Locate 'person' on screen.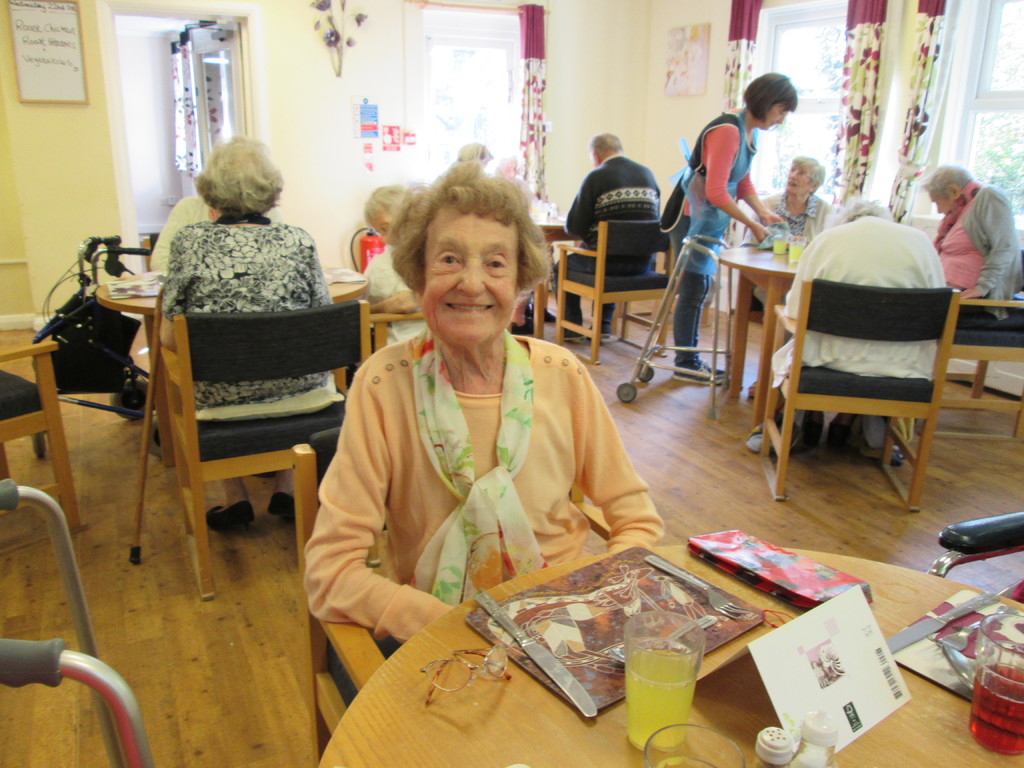
On screen at <bbox>547, 131, 673, 339</bbox>.
